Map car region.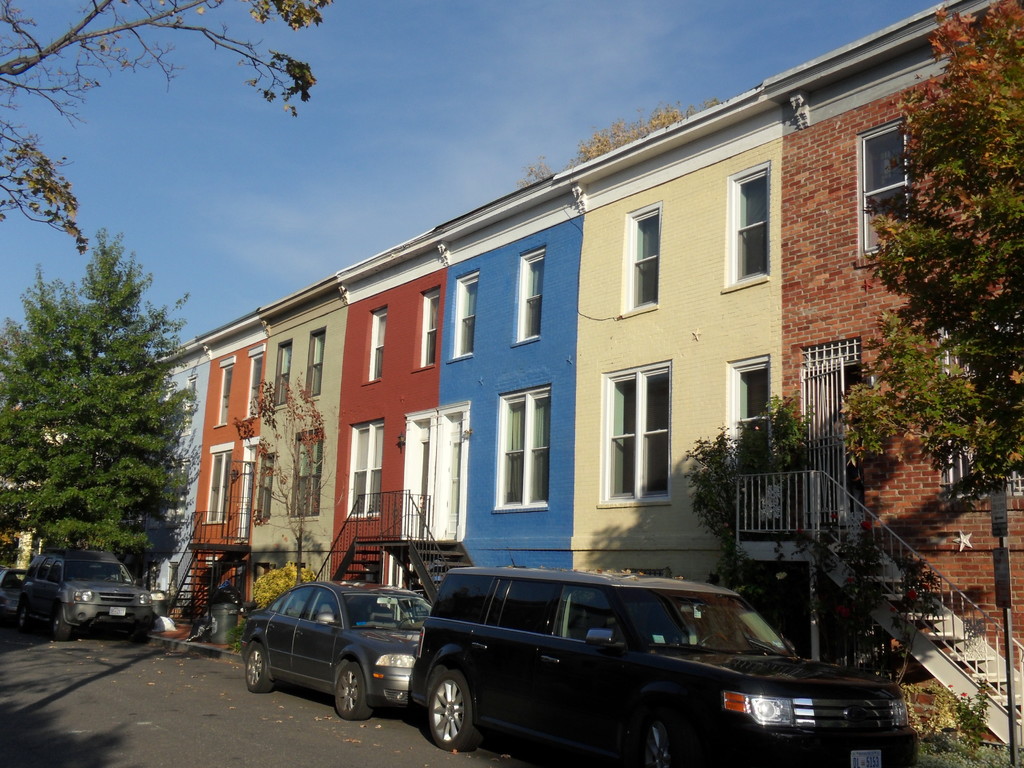
Mapped to 17/549/151/633.
